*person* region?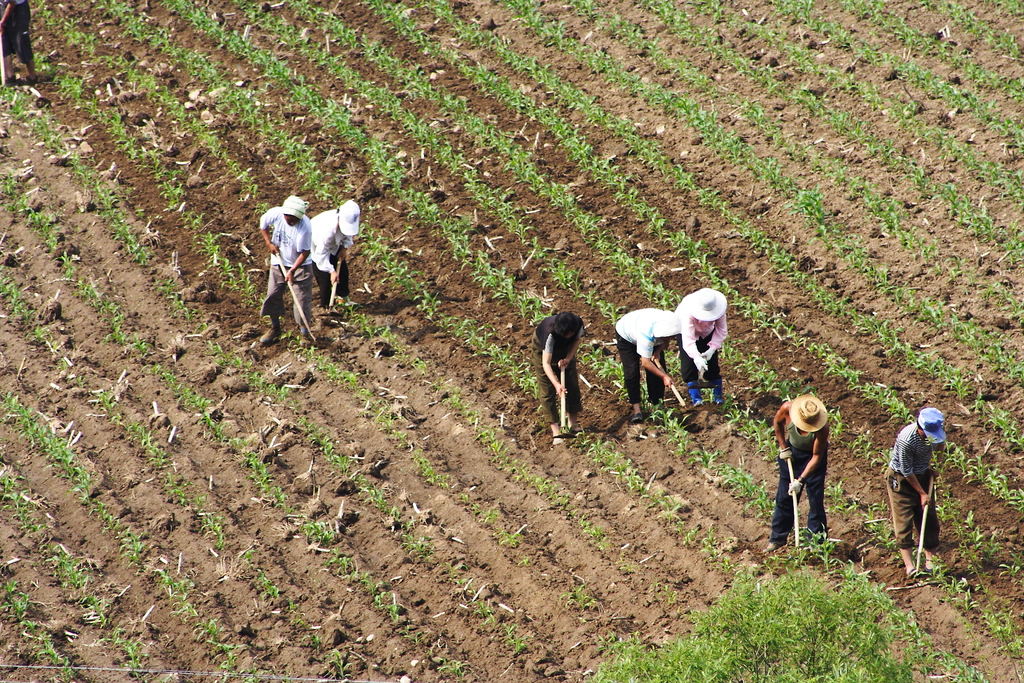
(607,306,684,422)
